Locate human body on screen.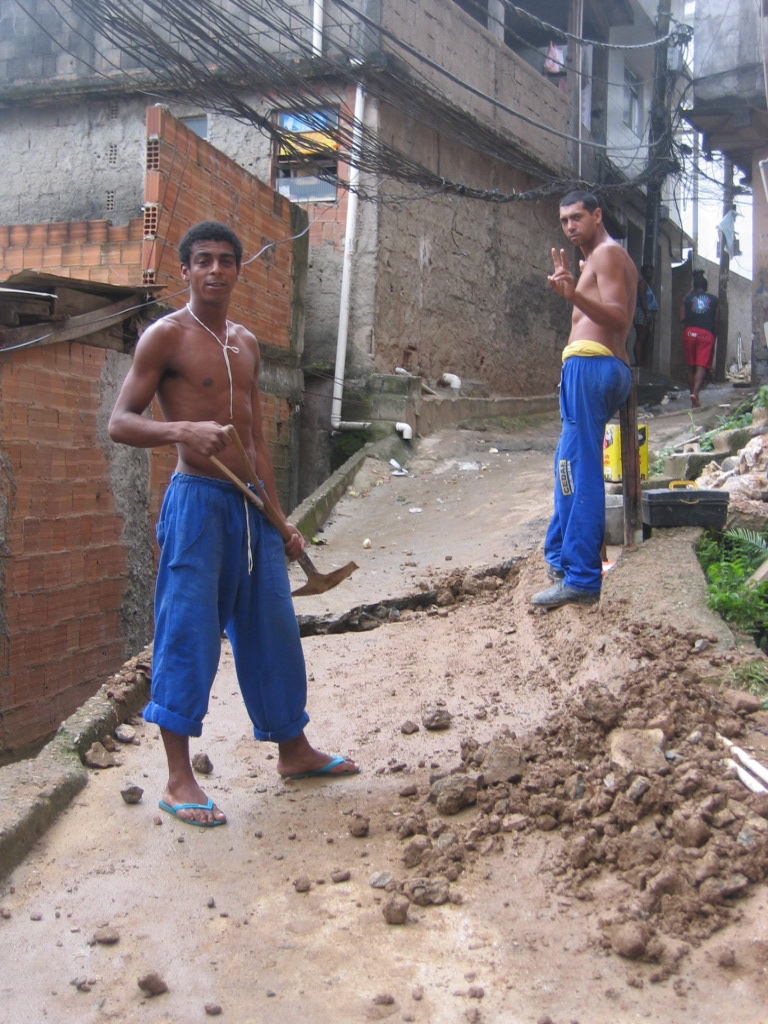
On screen at <box>107,224,323,807</box>.
